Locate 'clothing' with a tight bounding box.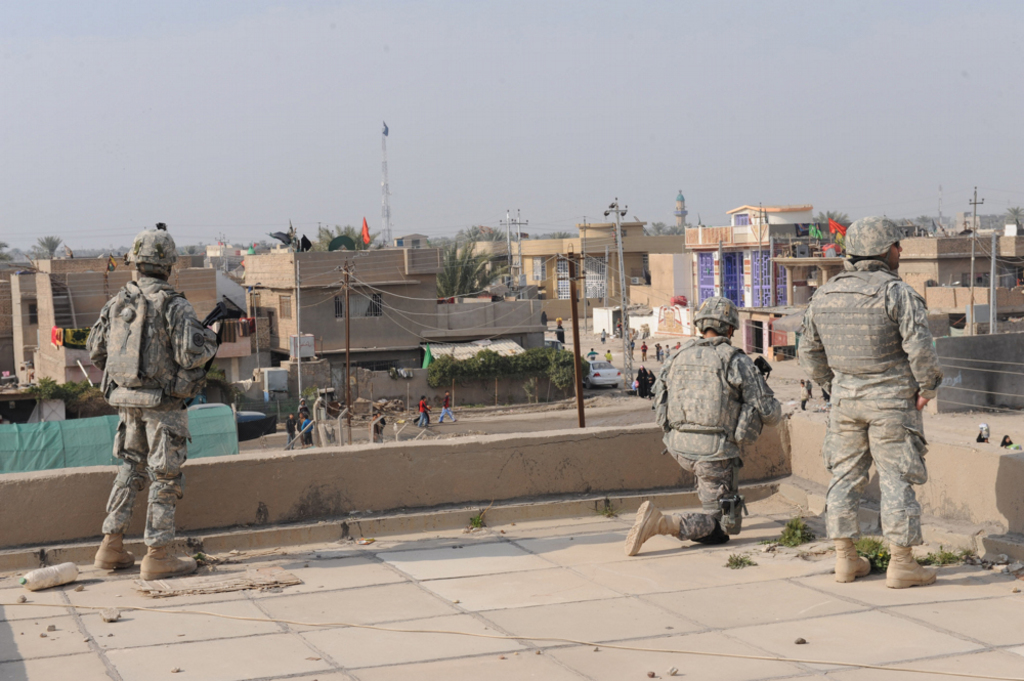
[644,336,785,543].
